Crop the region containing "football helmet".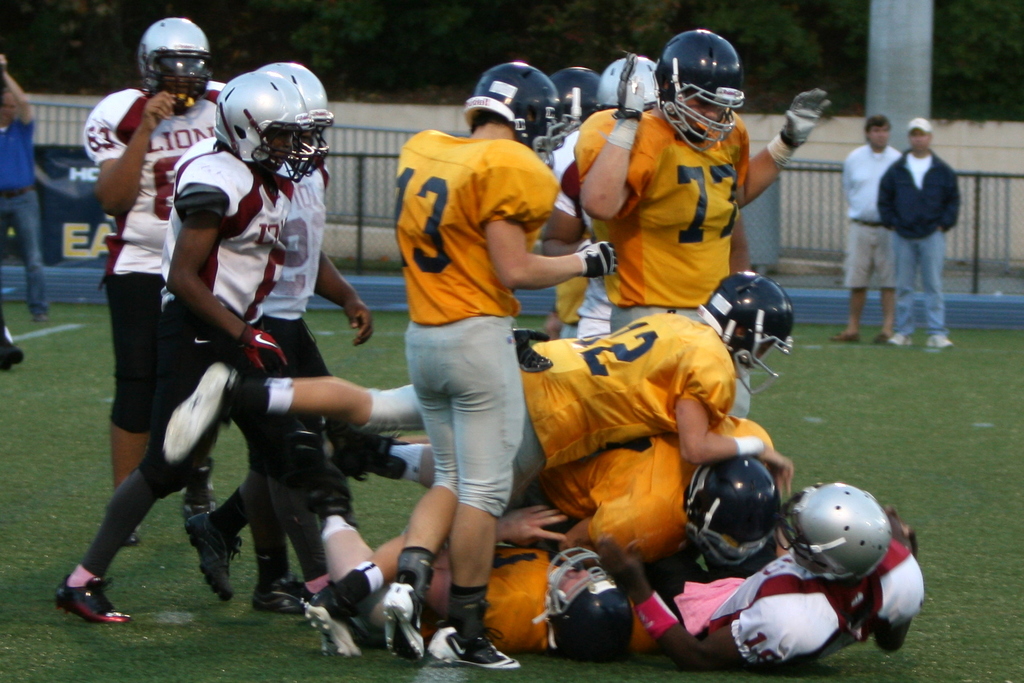
Crop region: x1=680, y1=455, x2=783, y2=574.
